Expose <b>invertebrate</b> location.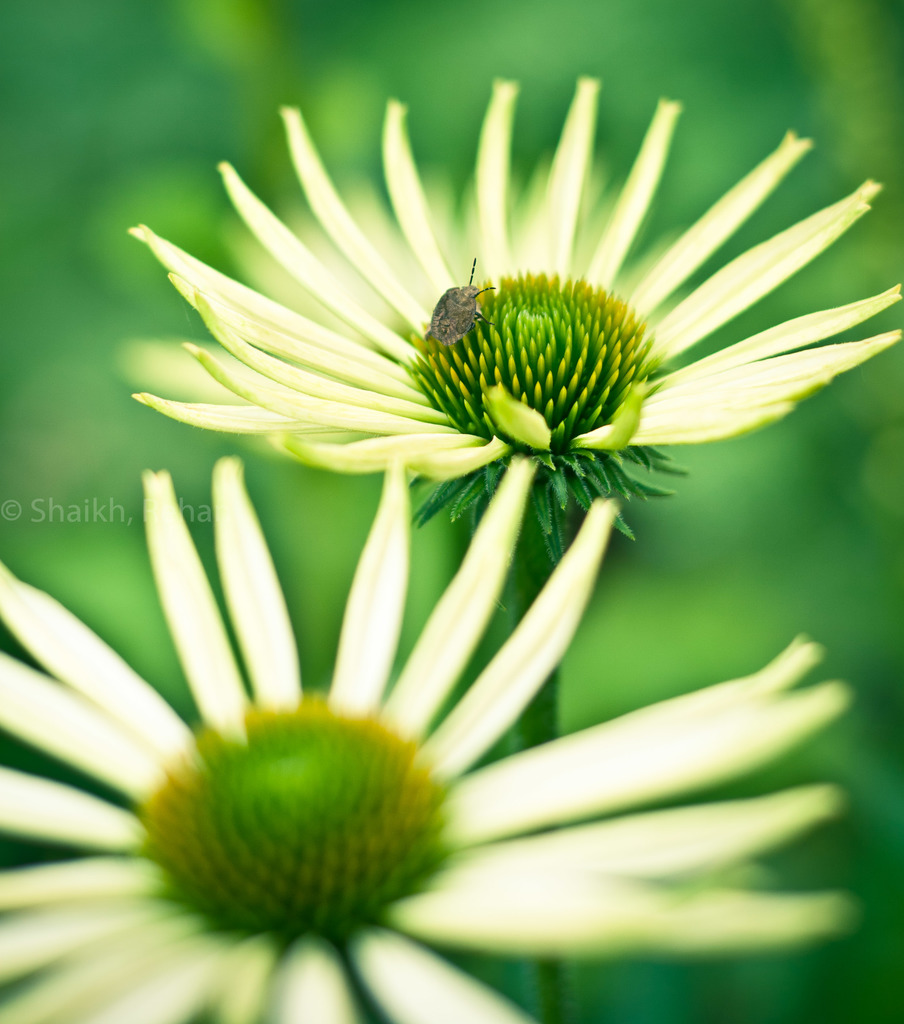
Exposed at detection(413, 255, 497, 356).
